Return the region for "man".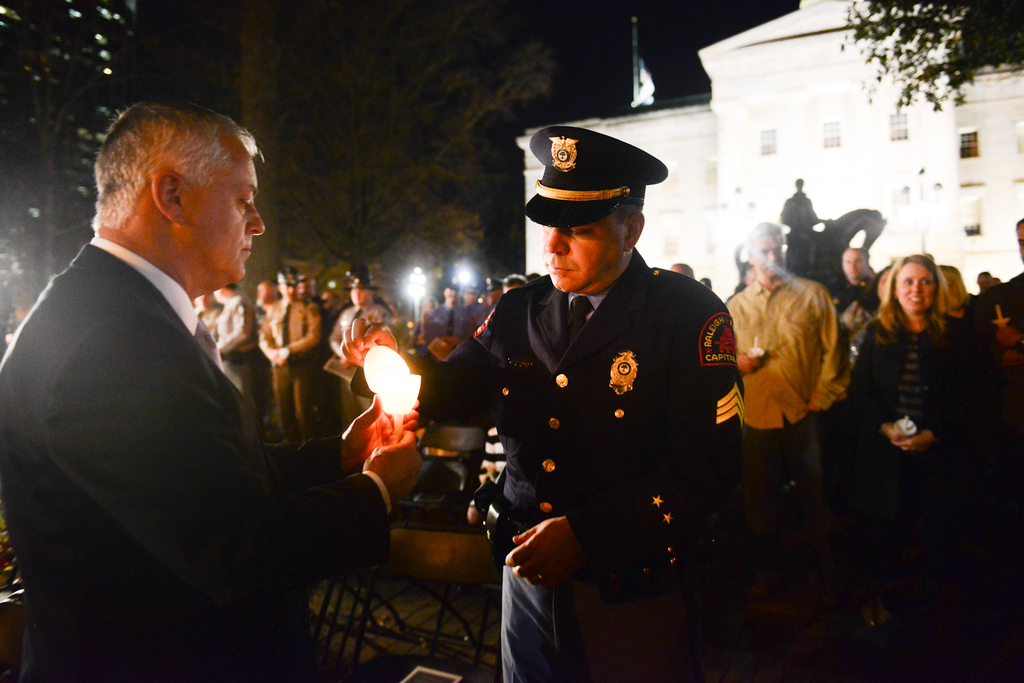
box(406, 123, 745, 682).
